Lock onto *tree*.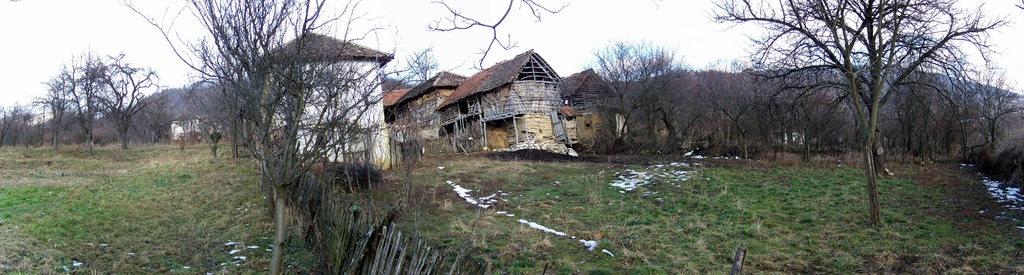
Locked: <region>142, 76, 241, 133</region>.
